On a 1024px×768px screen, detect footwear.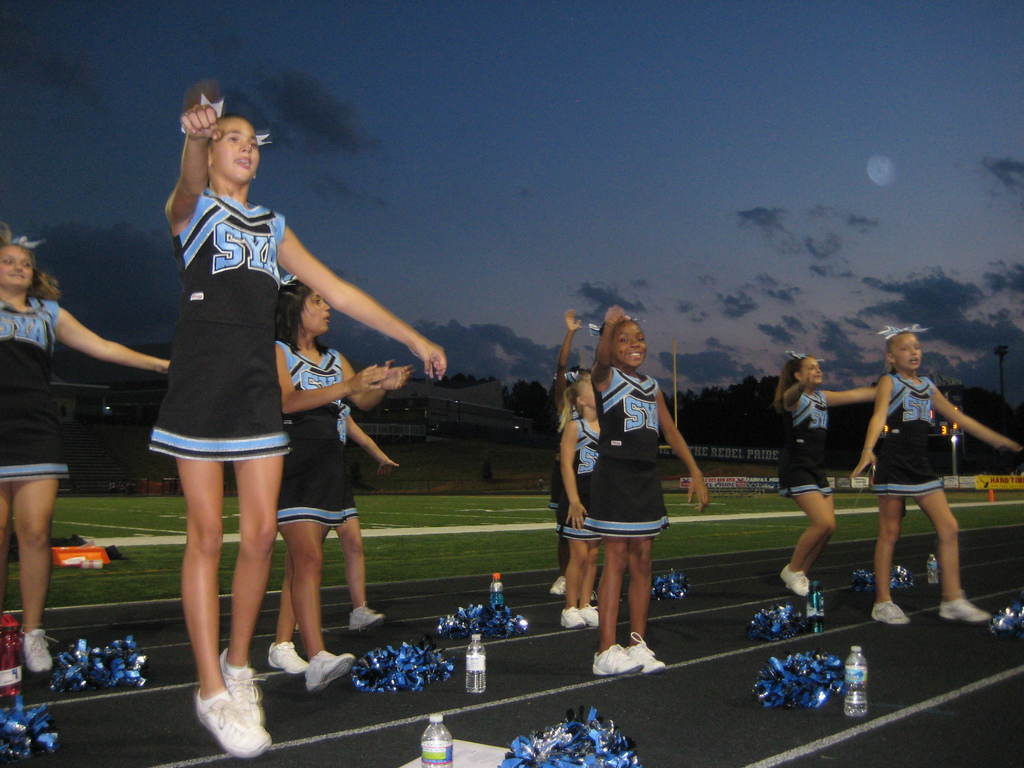
l=593, t=642, r=650, b=678.
